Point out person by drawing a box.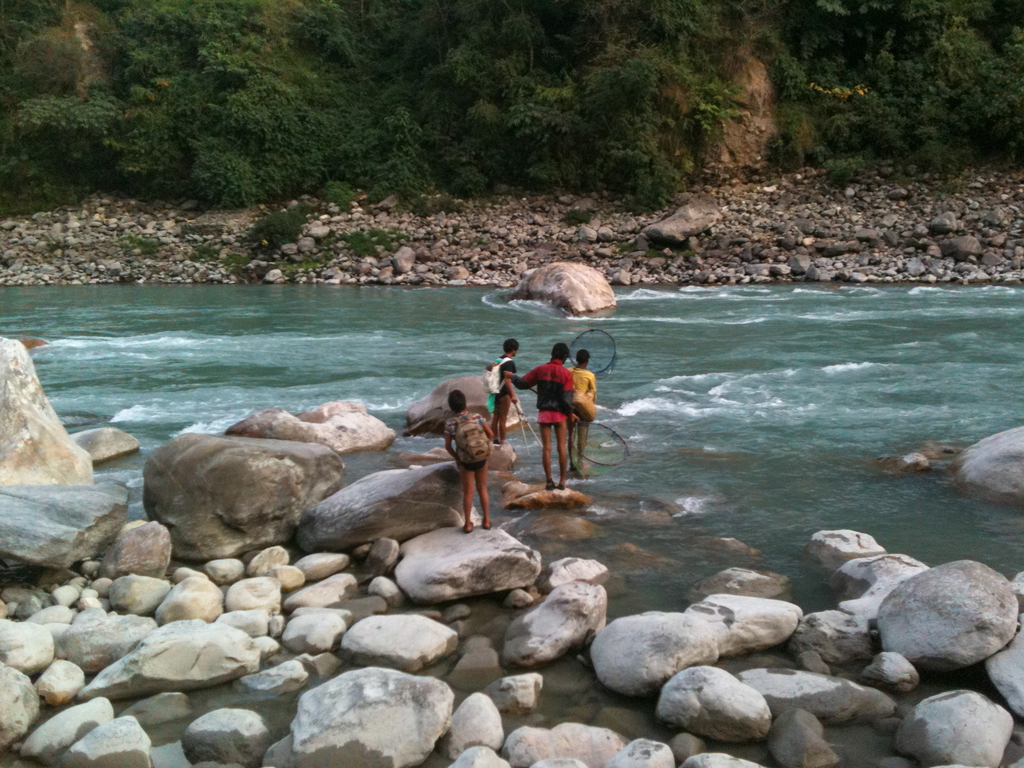
pyautogui.locateOnScreen(516, 338, 574, 490).
